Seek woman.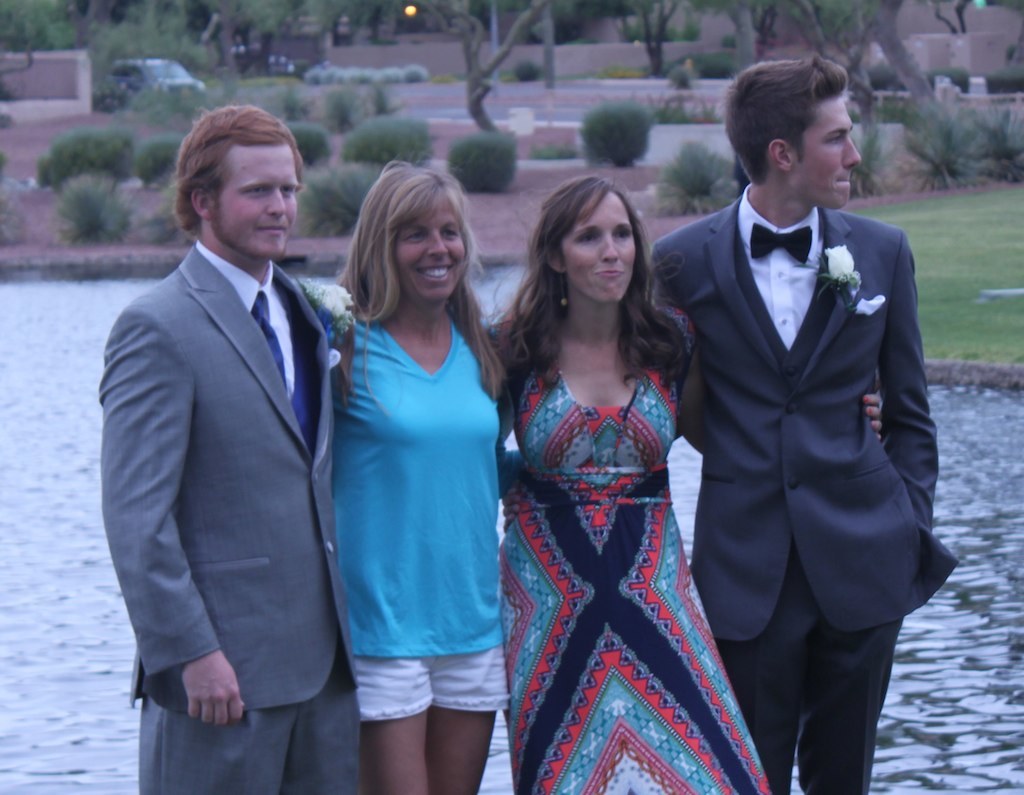
(x1=325, y1=159, x2=499, y2=794).
